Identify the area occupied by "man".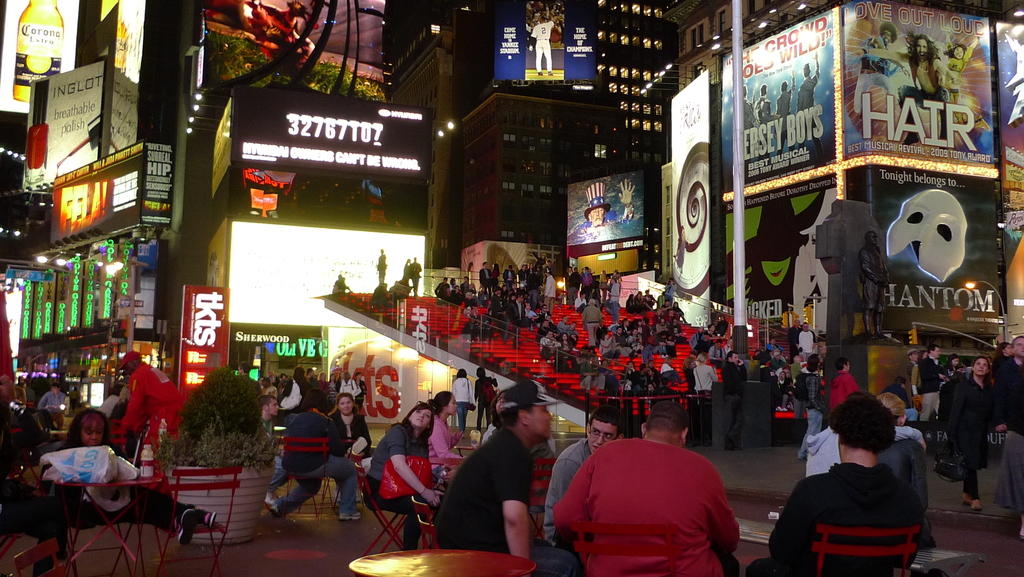
Area: l=785, t=318, r=804, b=362.
